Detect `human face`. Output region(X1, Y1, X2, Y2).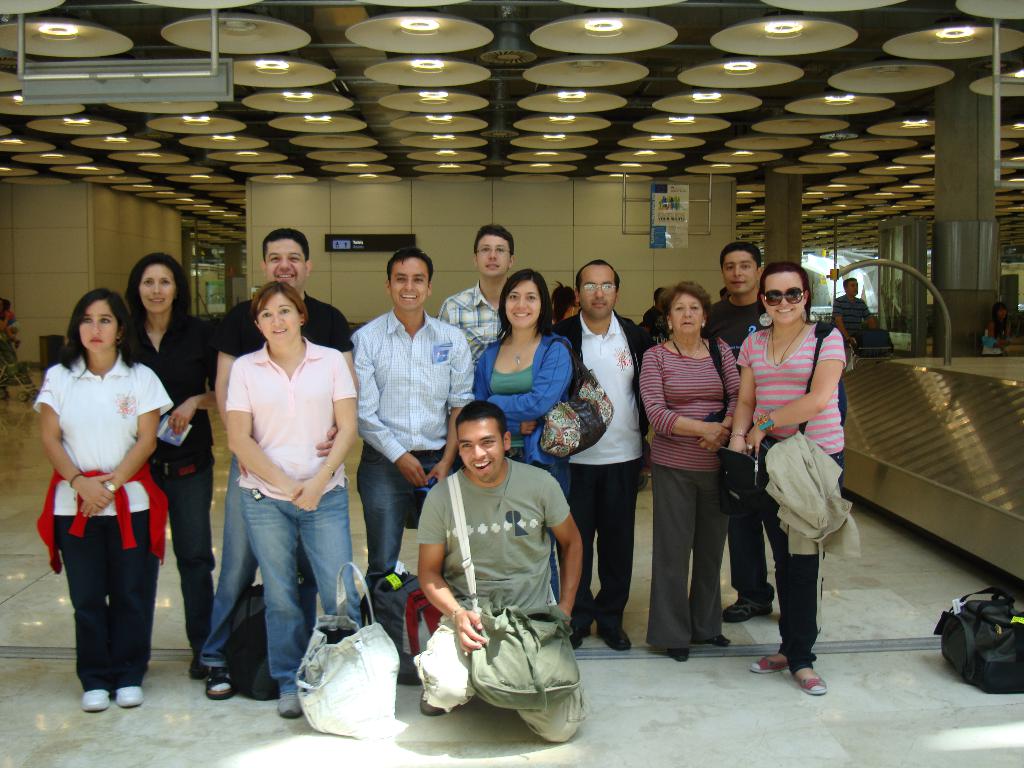
region(849, 282, 858, 295).
